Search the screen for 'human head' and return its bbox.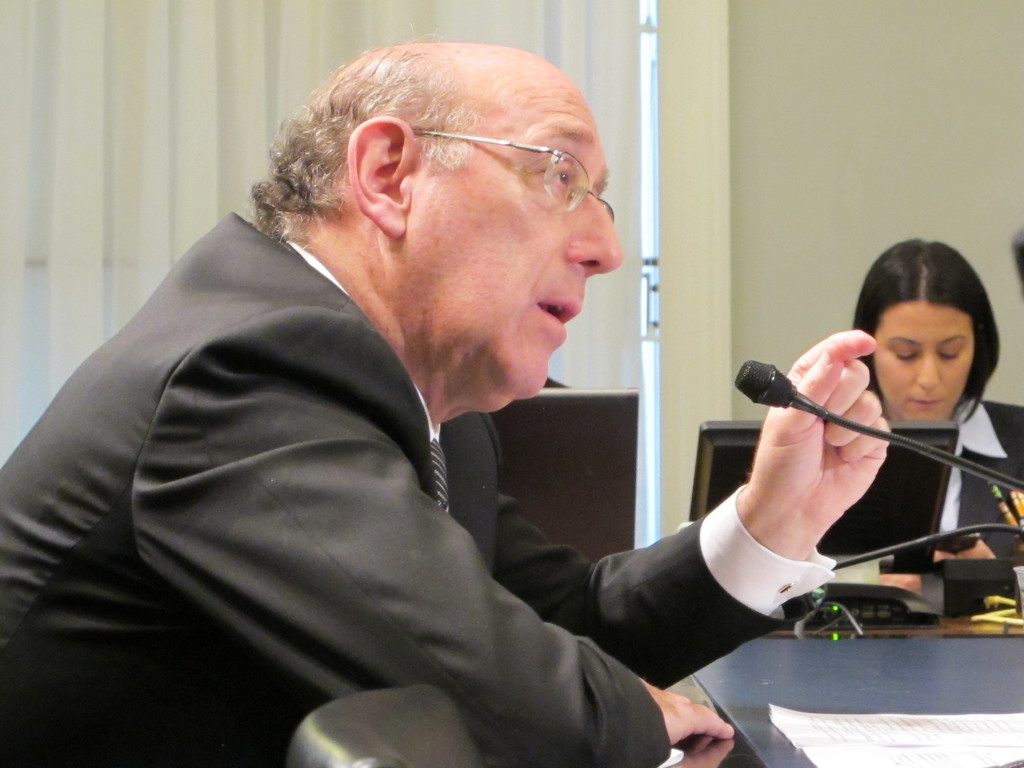
Found: {"x1": 850, "y1": 233, "x2": 1005, "y2": 423}.
